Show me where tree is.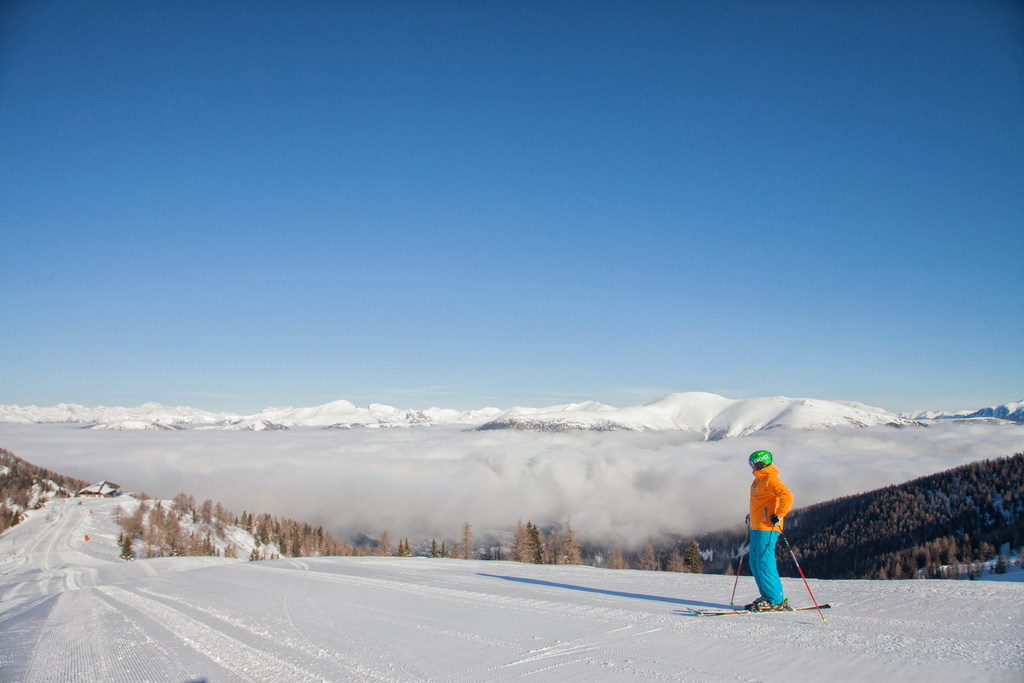
tree is at BBox(680, 541, 707, 575).
